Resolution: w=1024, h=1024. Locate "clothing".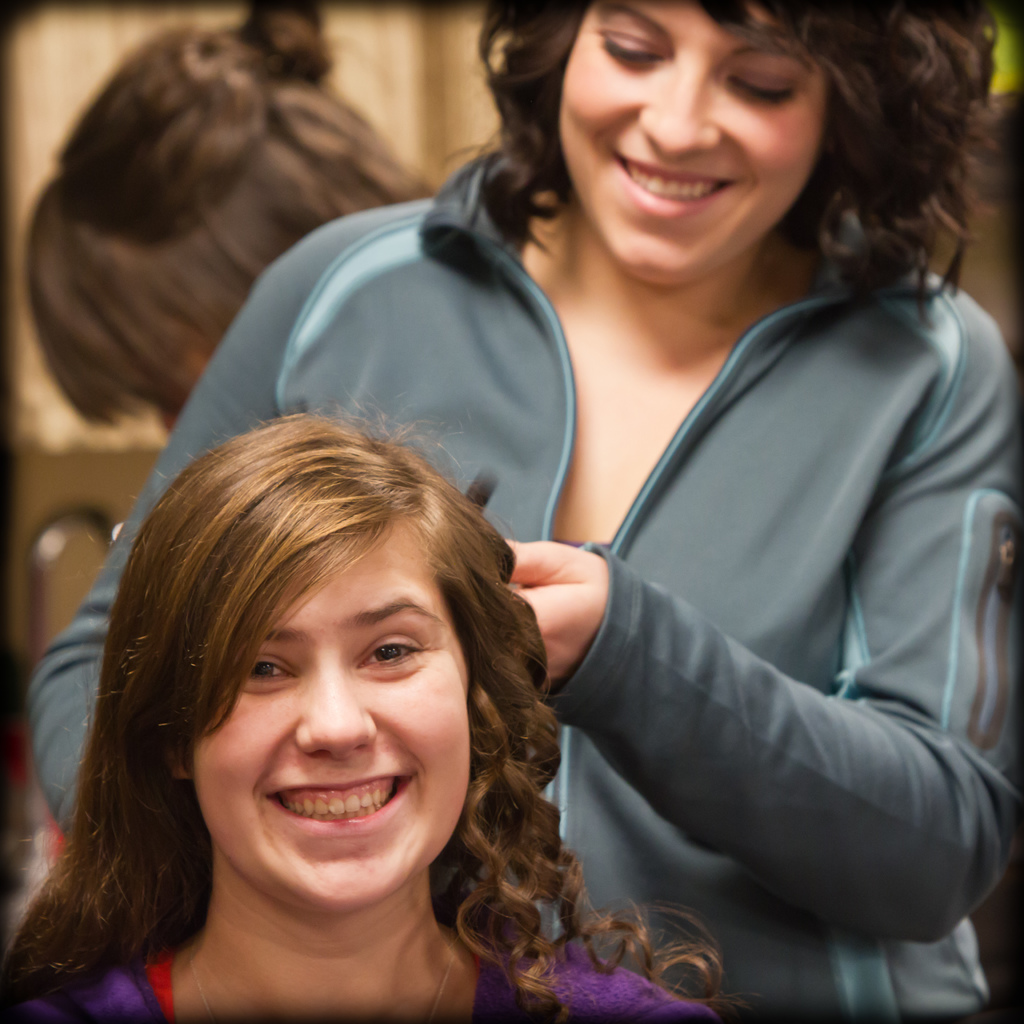
23 130 1023 1018.
